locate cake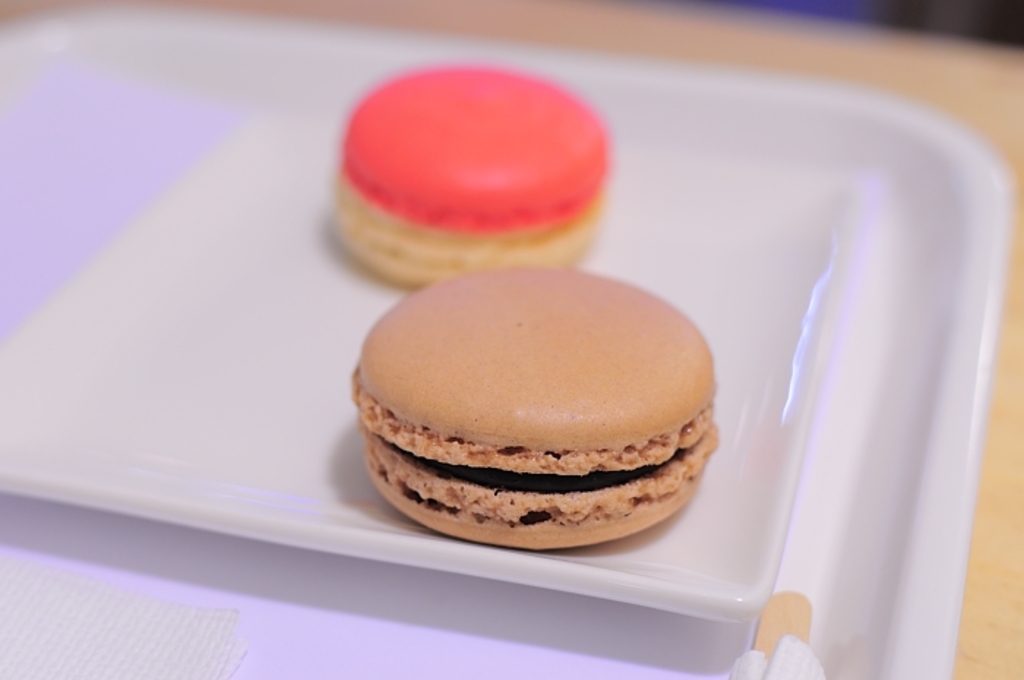
325 63 609 291
